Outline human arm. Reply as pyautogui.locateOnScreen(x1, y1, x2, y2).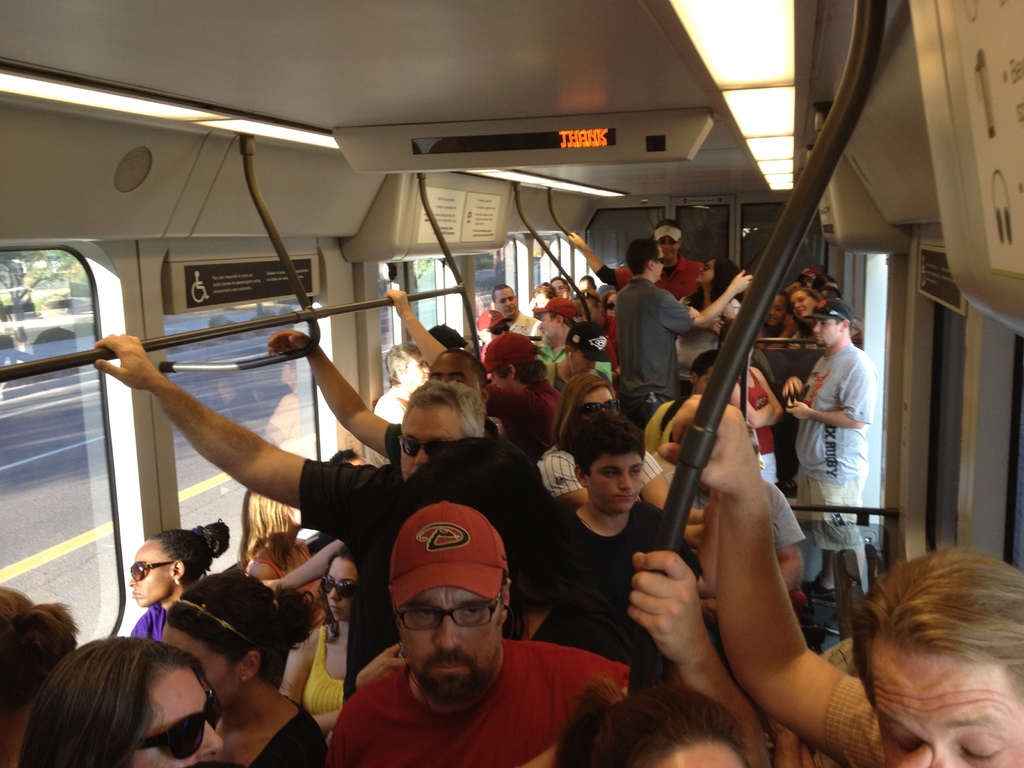
pyautogui.locateOnScreen(774, 483, 813, 610).
